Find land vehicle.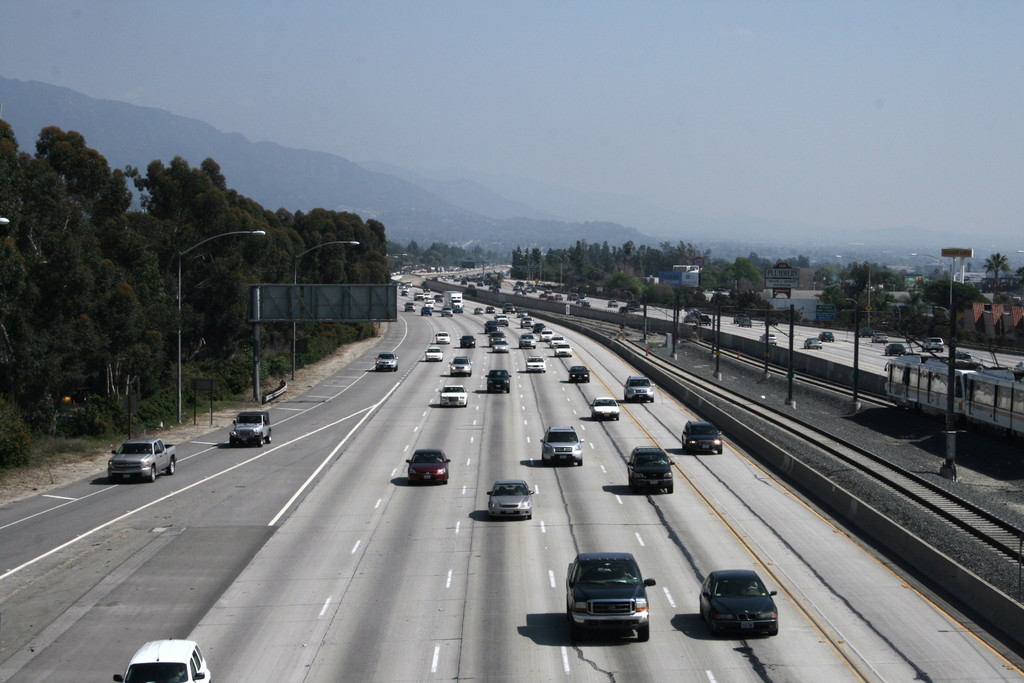
{"x1": 422, "y1": 344, "x2": 445, "y2": 362}.
